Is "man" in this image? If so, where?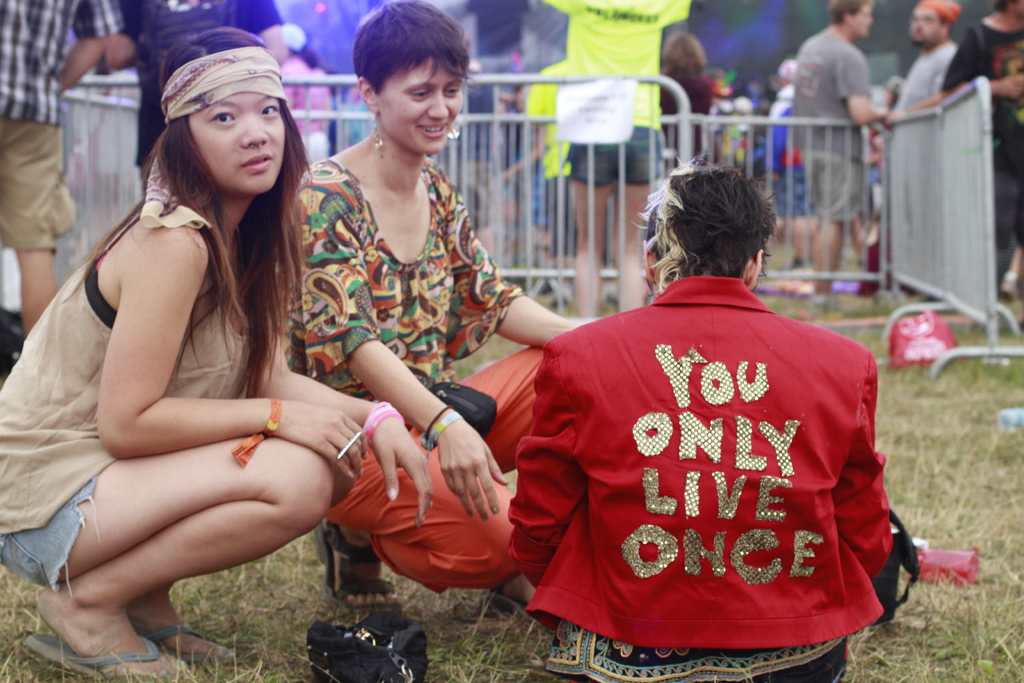
Yes, at 509:158:896:682.
